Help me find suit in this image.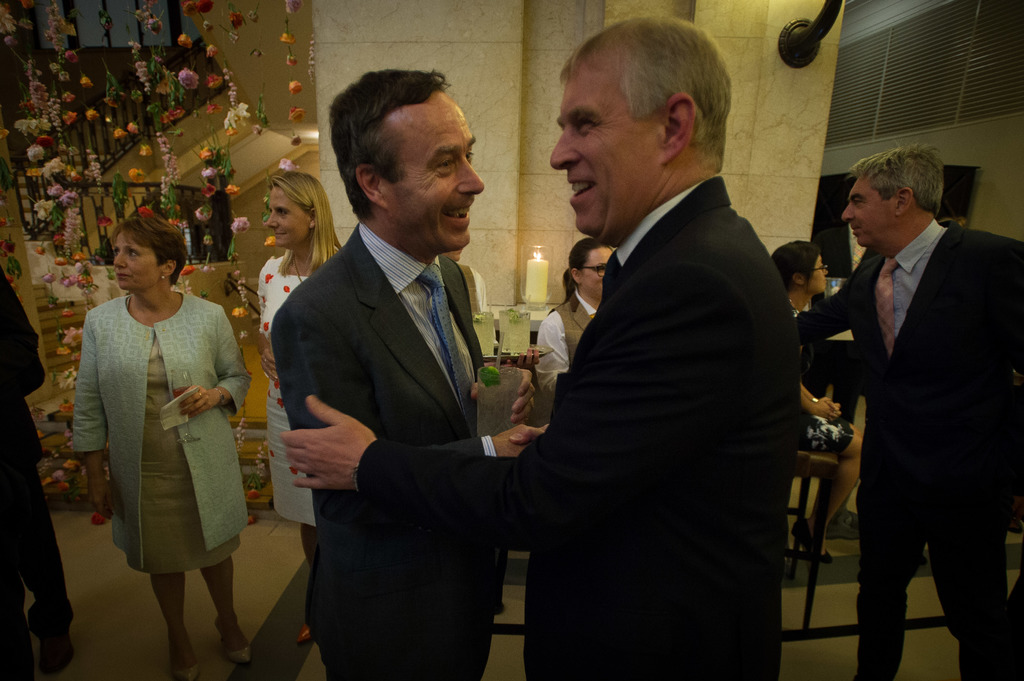
Found it: {"left": 792, "top": 218, "right": 1023, "bottom": 680}.
